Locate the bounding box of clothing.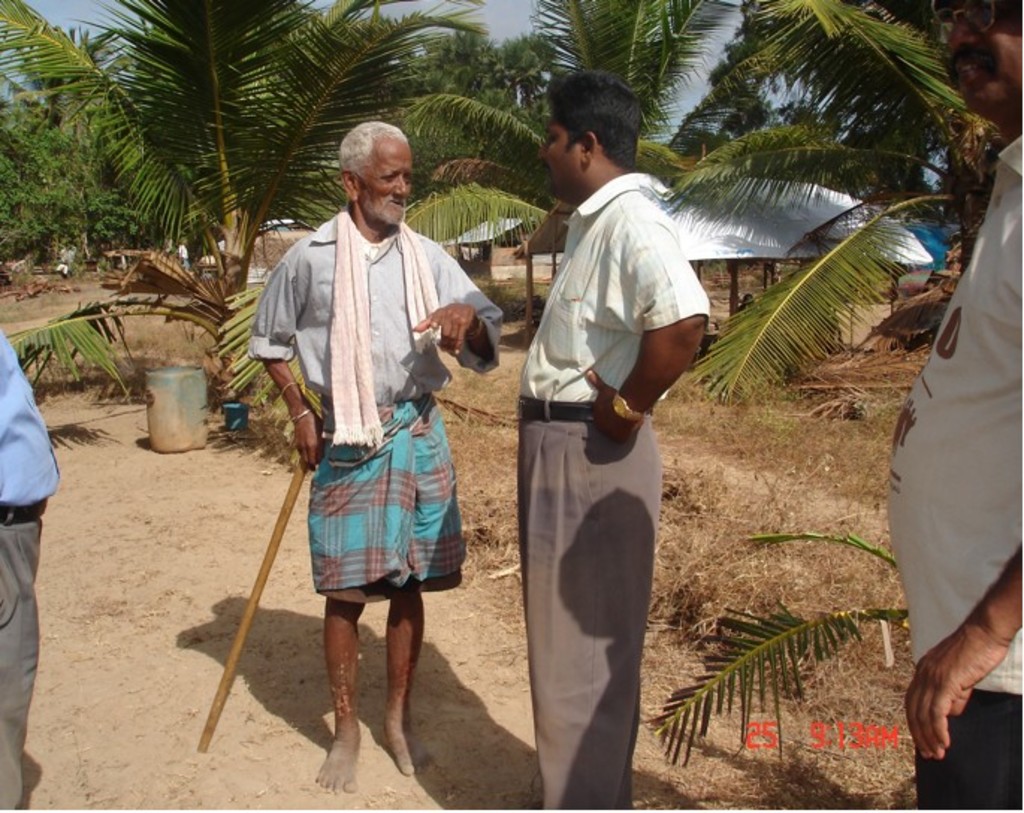
Bounding box: {"x1": 0, "y1": 326, "x2": 36, "y2": 806}.
